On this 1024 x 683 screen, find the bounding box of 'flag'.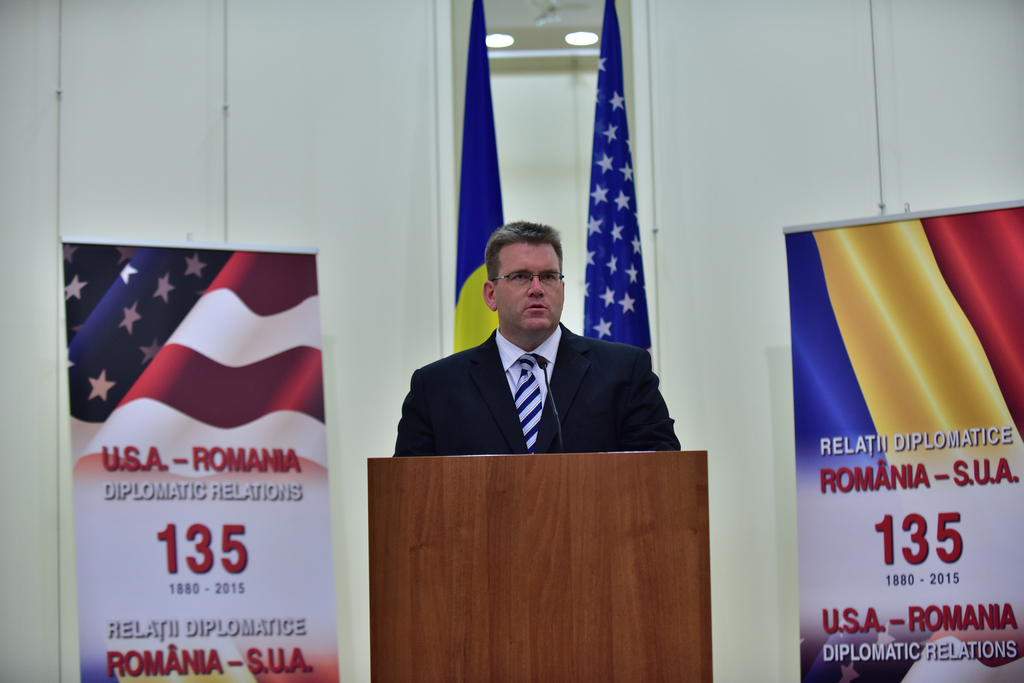
Bounding box: 780, 193, 1023, 486.
